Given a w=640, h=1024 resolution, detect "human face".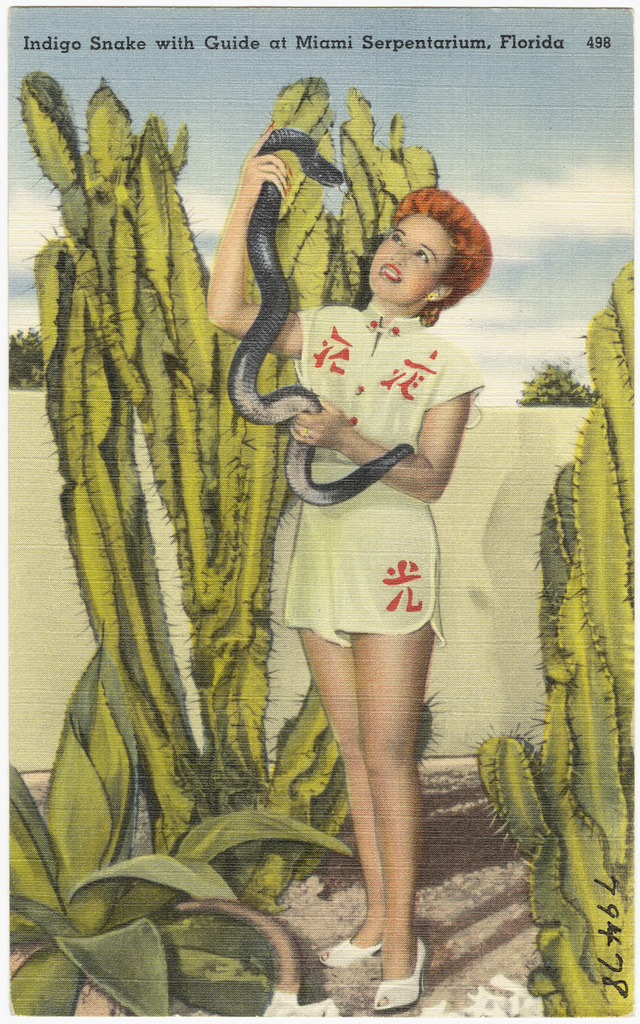
(left=357, top=203, right=456, bottom=311).
